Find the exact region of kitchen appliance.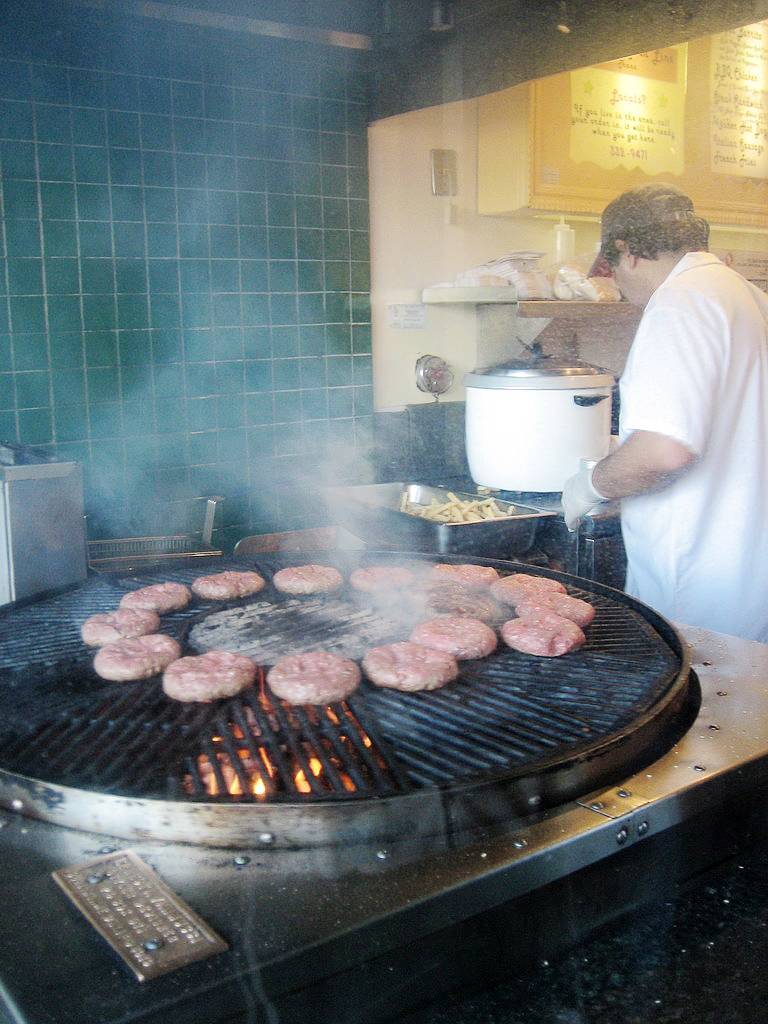
Exact region: 447 260 528 308.
